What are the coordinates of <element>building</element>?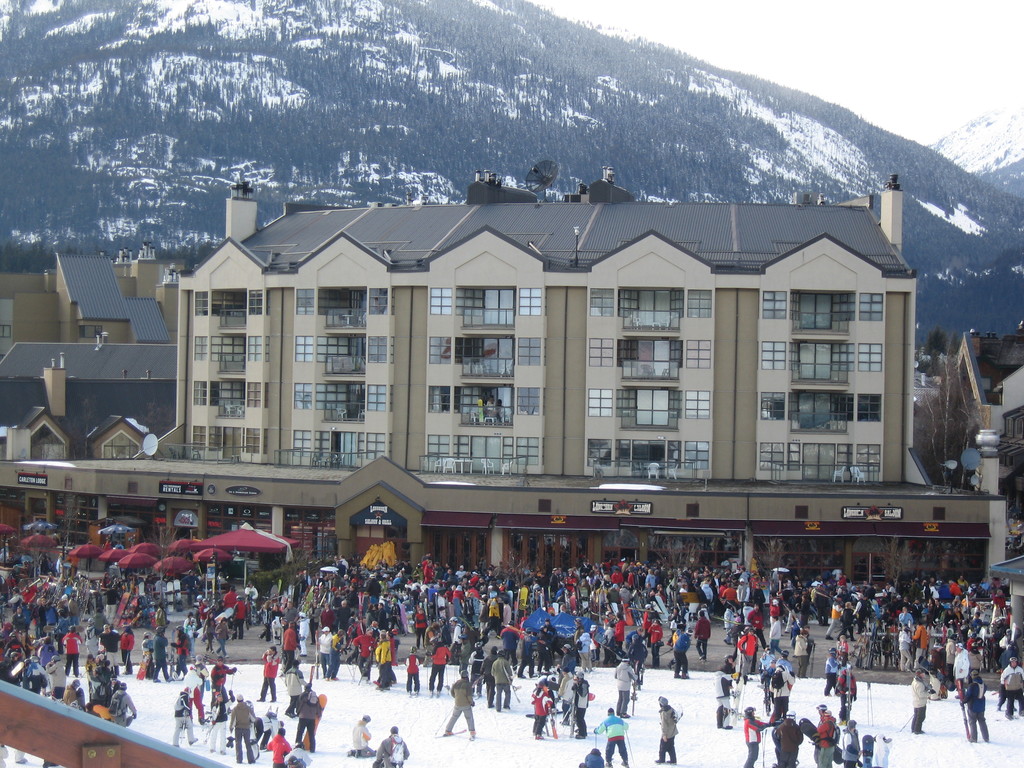
left=910, top=331, right=1023, bottom=560.
